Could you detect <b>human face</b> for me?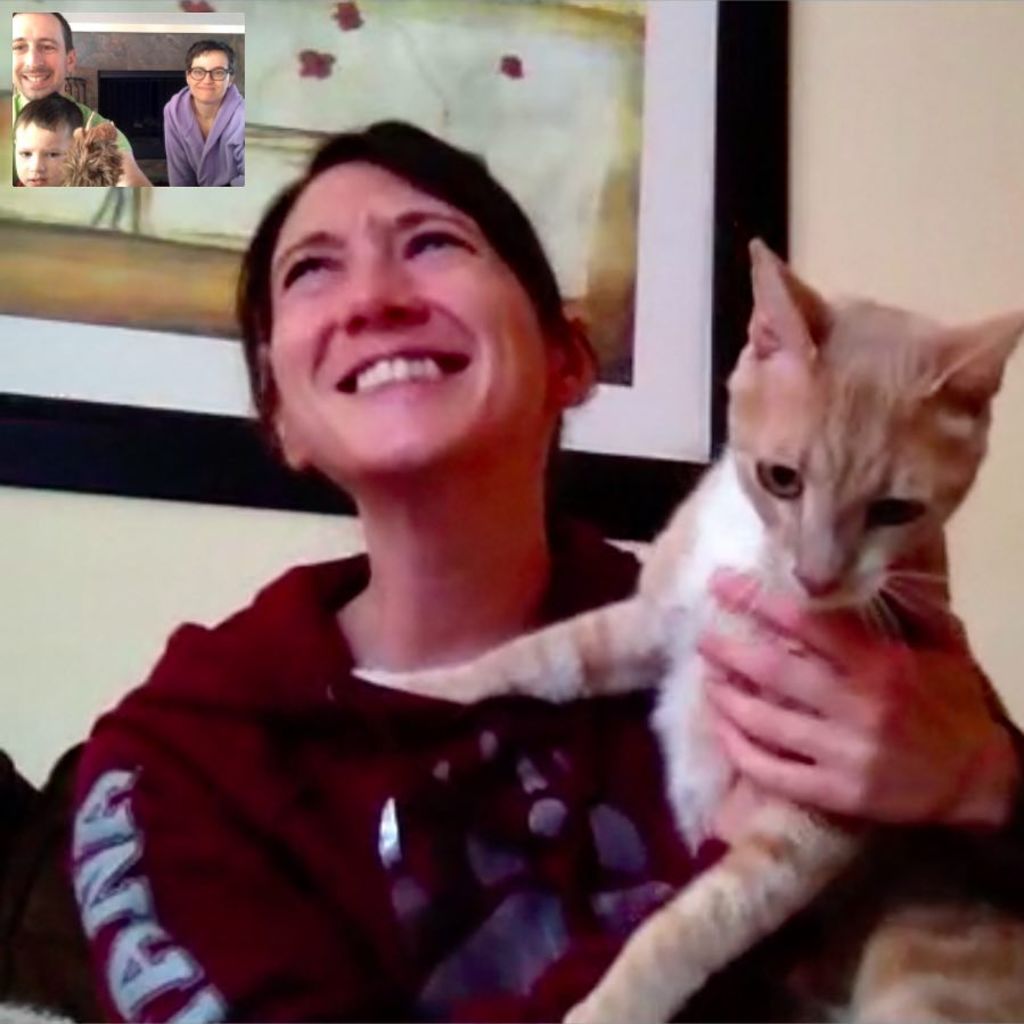
Detection result: <bbox>185, 41, 228, 110</bbox>.
